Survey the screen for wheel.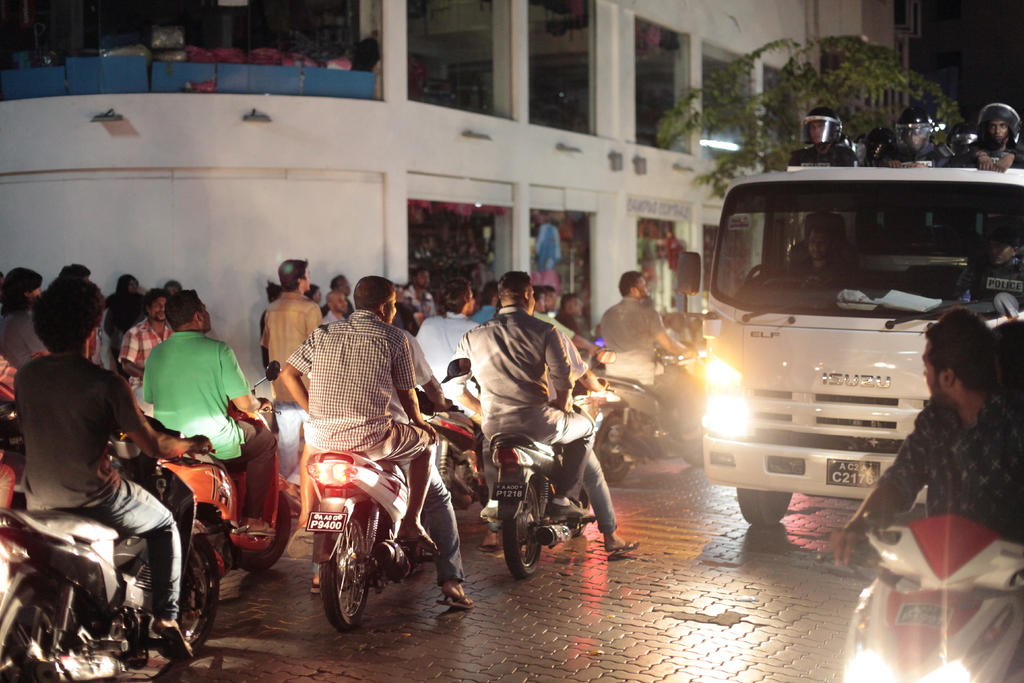
Survey found: [163, 534, 220, 661].
